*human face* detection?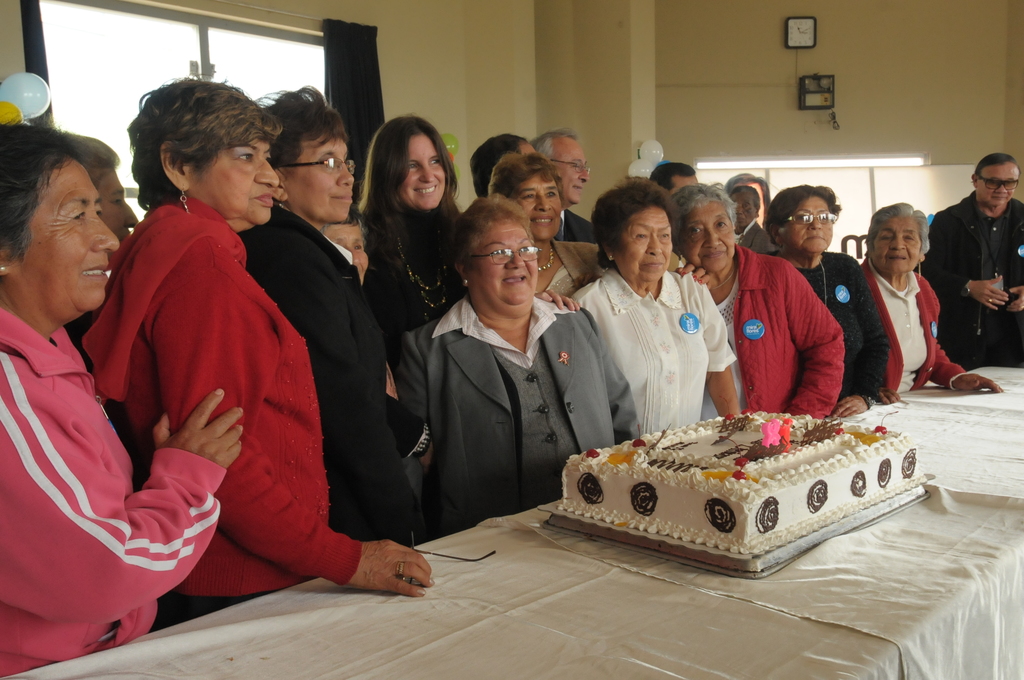
detection(684, 207, 735, 271)
